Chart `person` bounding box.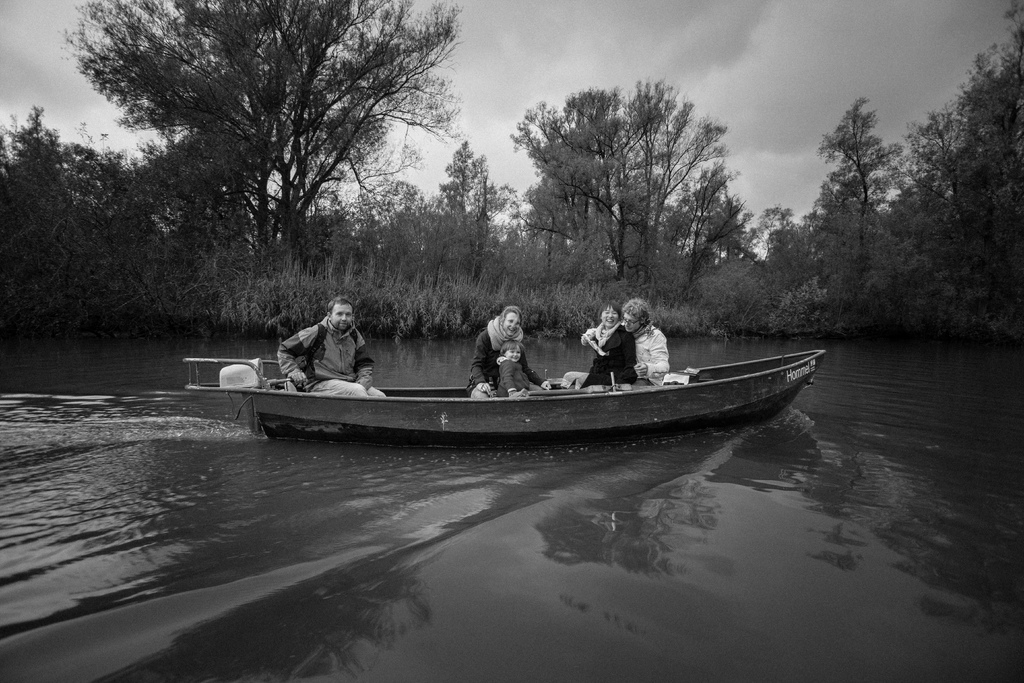
Charted: detection(559, 304, 637, 397).
